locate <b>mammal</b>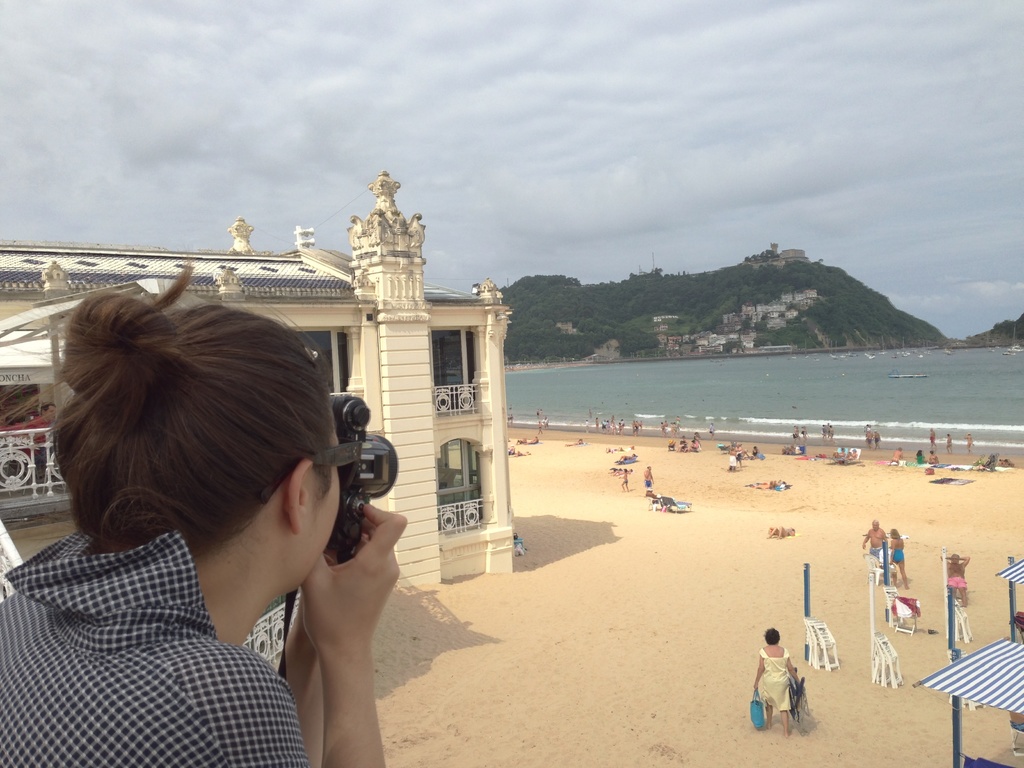
bbox(0, 254, 410, 767)
